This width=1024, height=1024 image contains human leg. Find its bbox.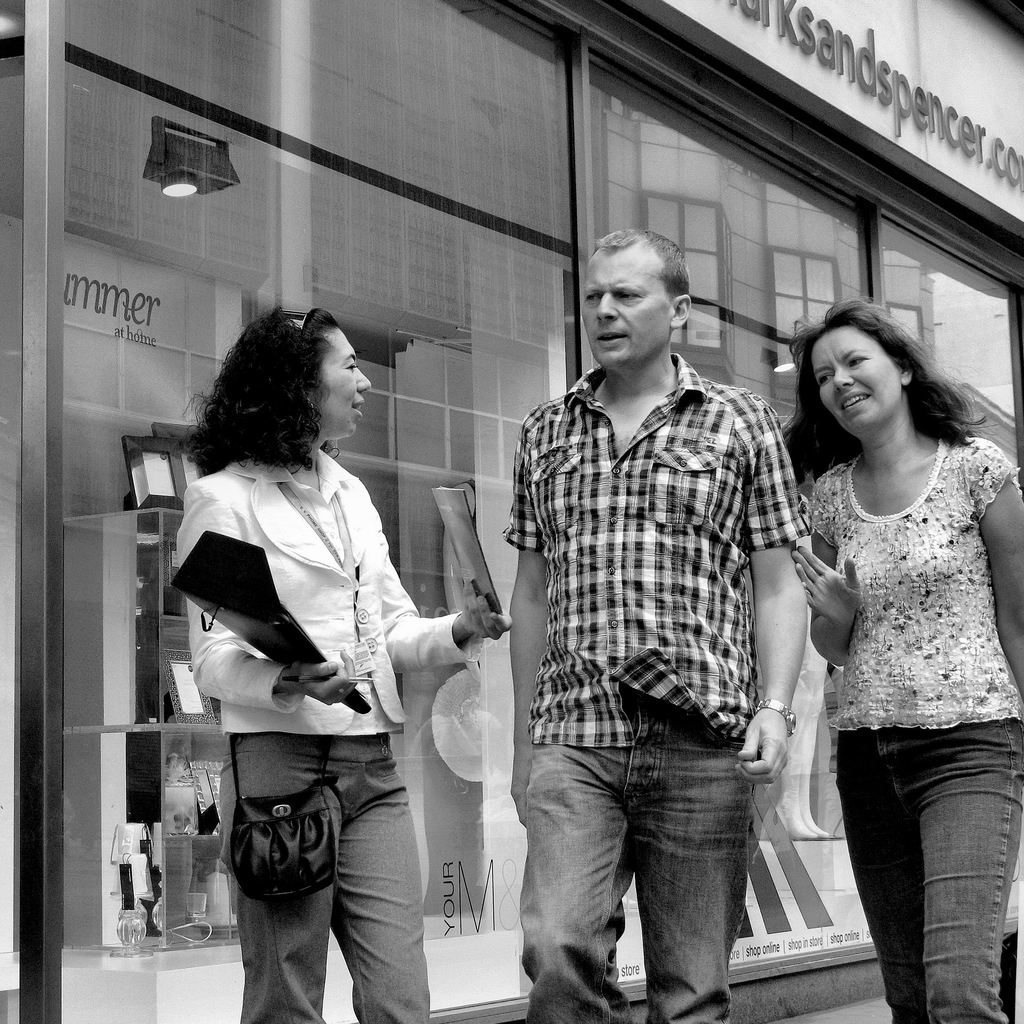
[left=337, top=721, right=421, bottom=1023].
